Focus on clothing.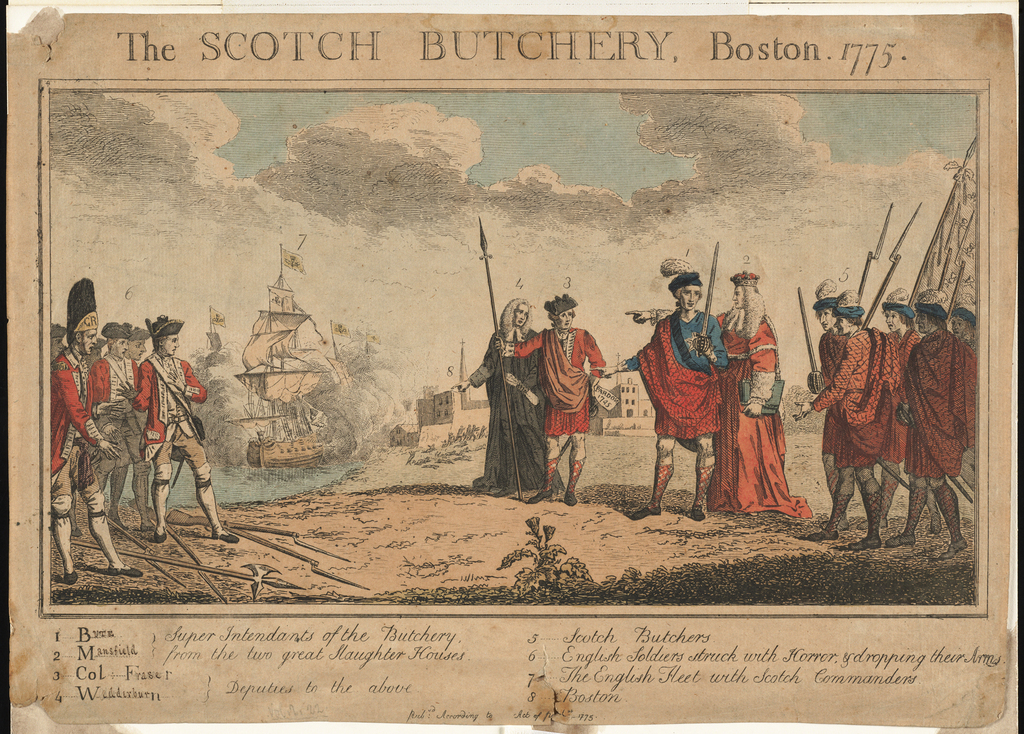
Focused at x1=711 y1=313 x2=820 y2=519.
